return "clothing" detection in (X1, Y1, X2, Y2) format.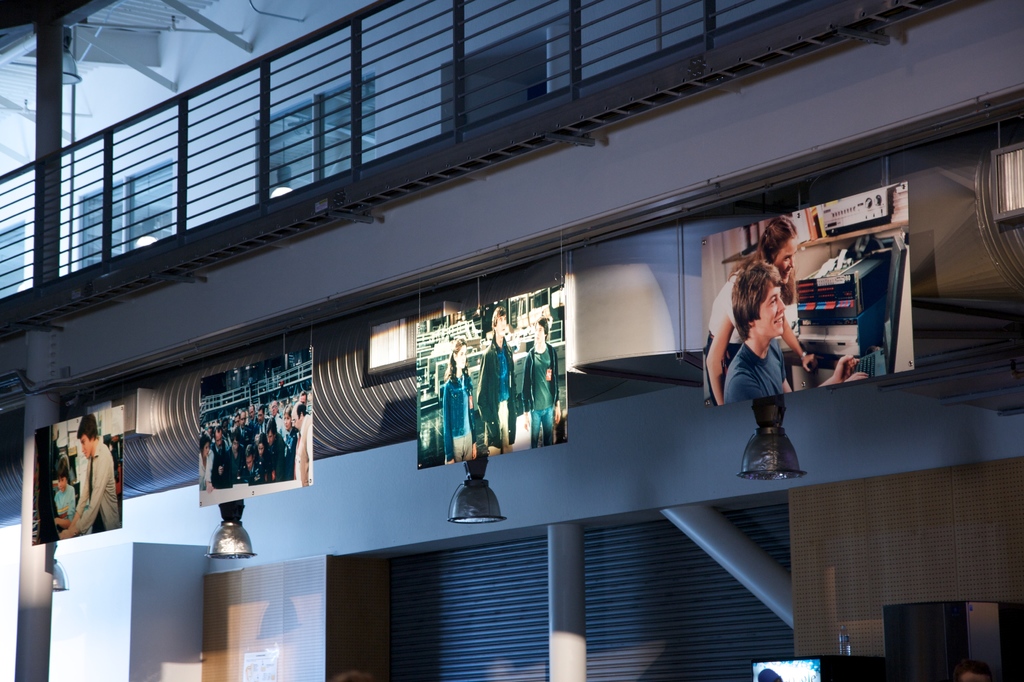
(723, 334, 792, 405).
